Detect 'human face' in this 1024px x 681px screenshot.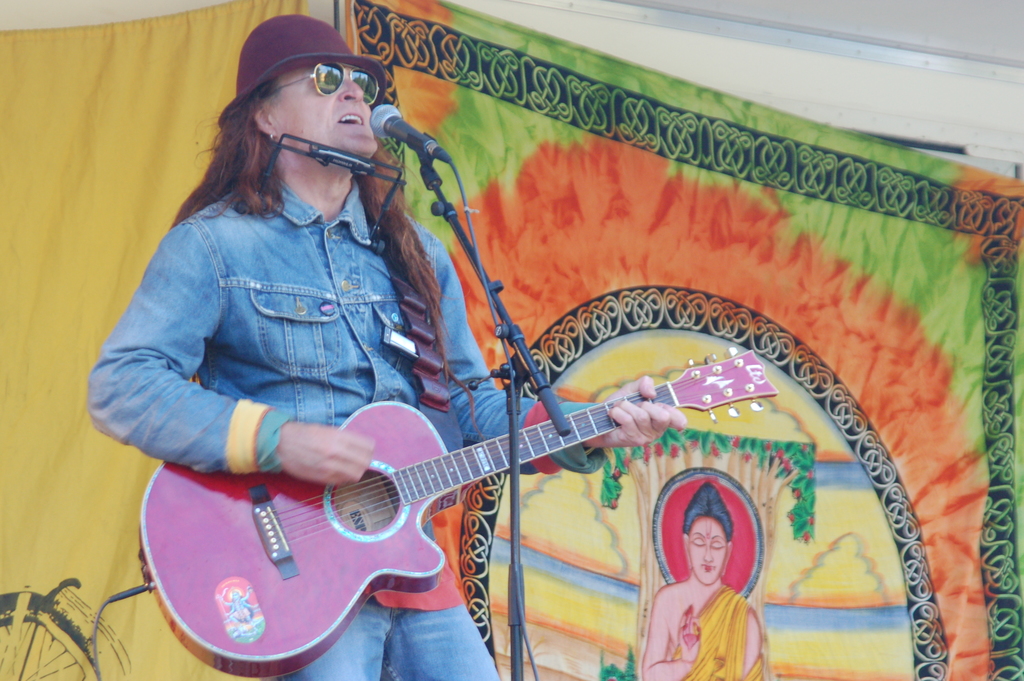
Detection: (268, 62, 376, 156).
